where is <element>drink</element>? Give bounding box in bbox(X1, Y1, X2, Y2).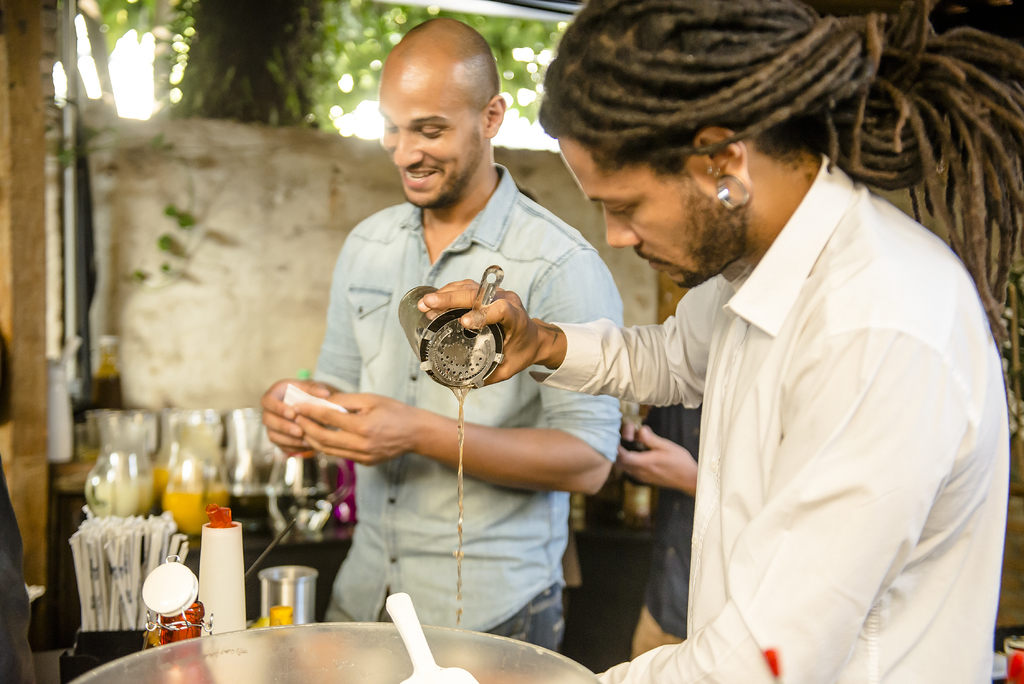
bbox(161, 484, 229, 533).
